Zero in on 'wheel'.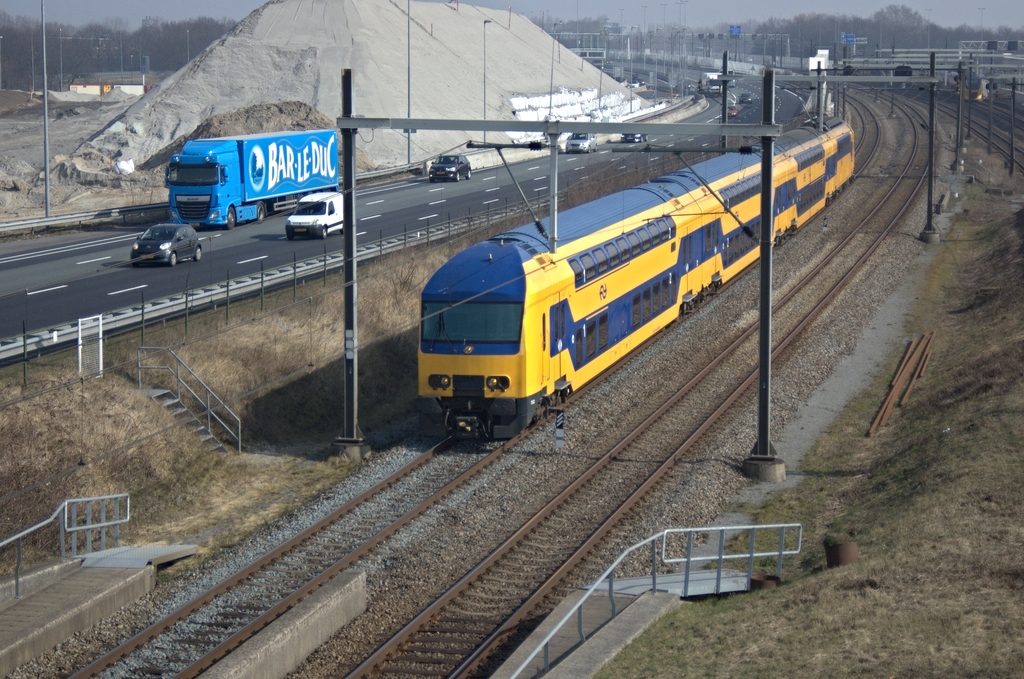
Zeroed in: bbox=[169, 252, 178, 265].
